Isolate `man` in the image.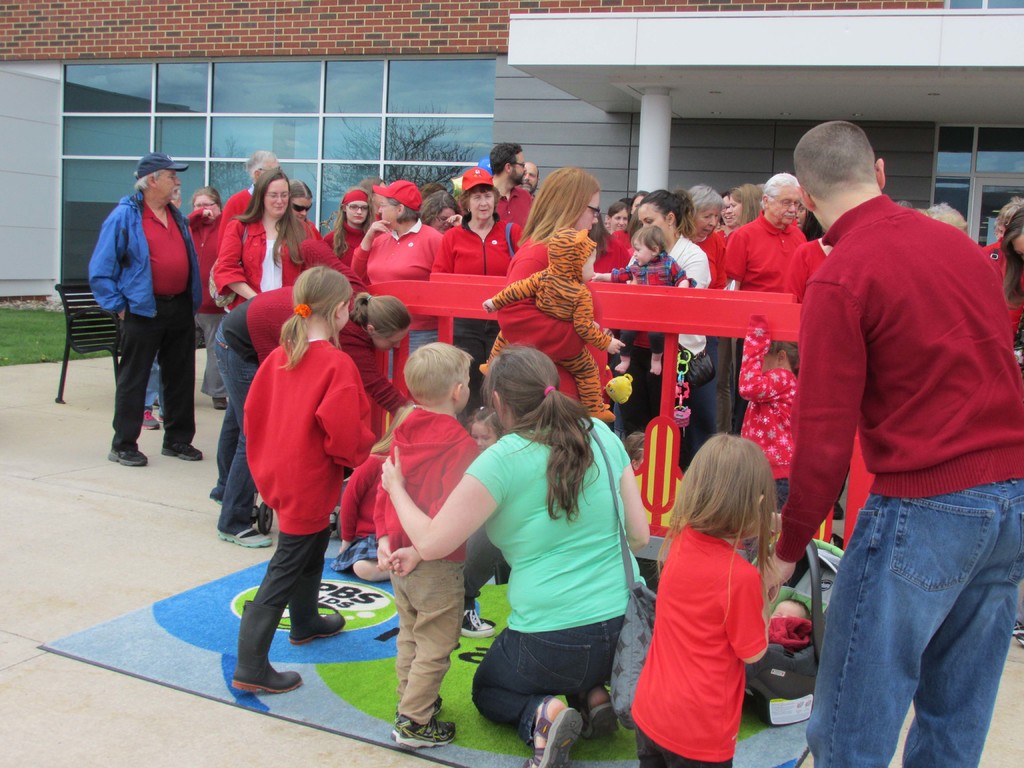
Isolated region: (776,106,1015,767).
